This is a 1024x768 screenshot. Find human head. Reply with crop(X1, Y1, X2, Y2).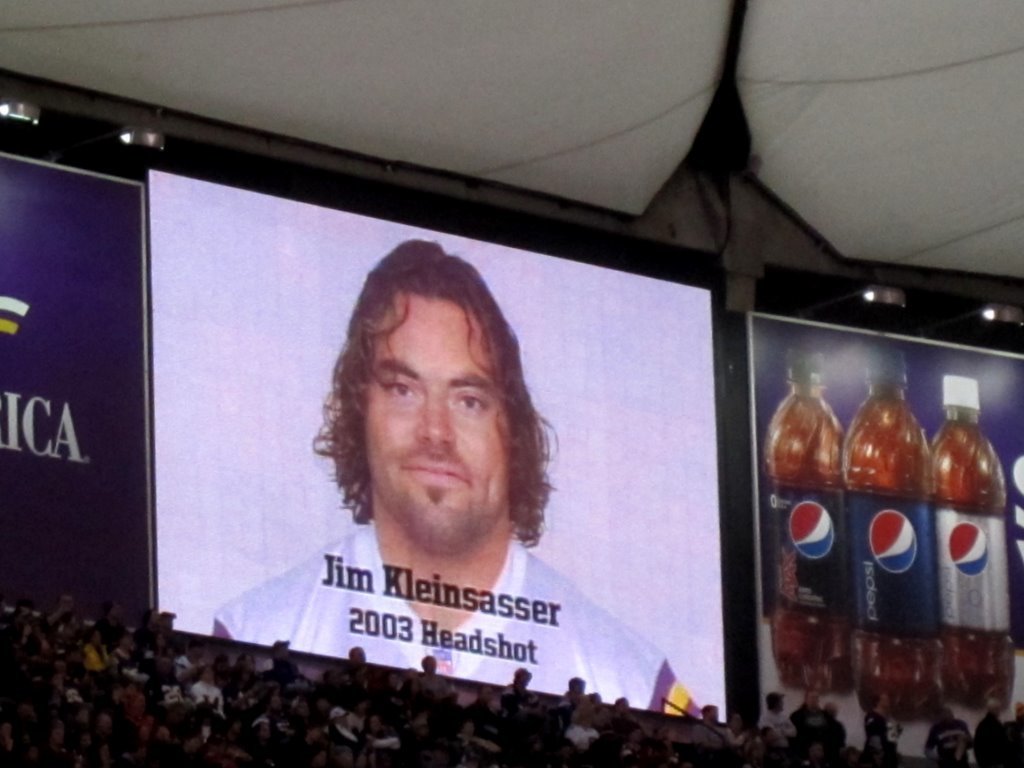
crop(567, 676, 588, 701).
